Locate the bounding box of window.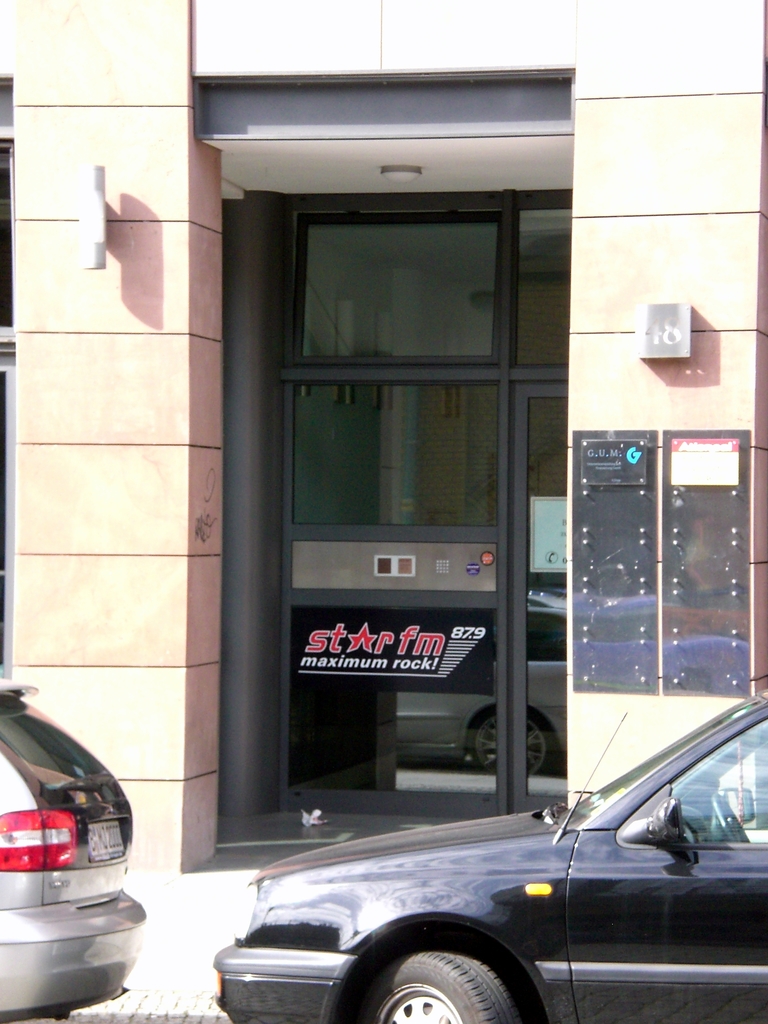
Bounding box: 223, 153, 542, 707.
